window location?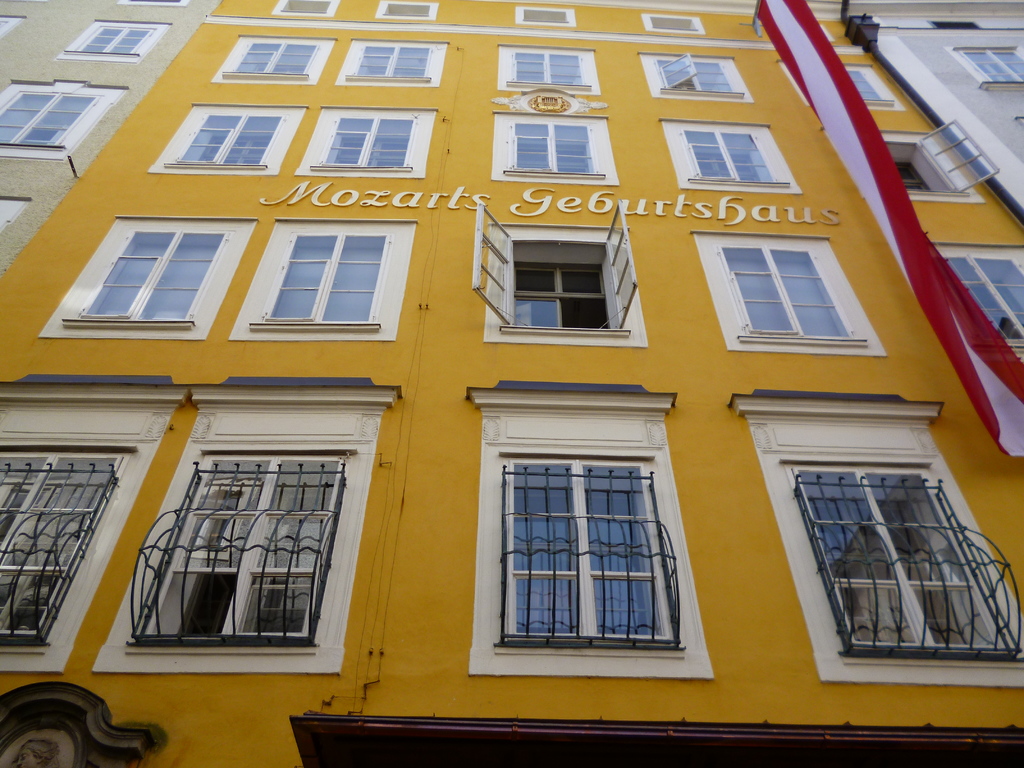
<bbox>788, 60, 902, 129</bbox>
